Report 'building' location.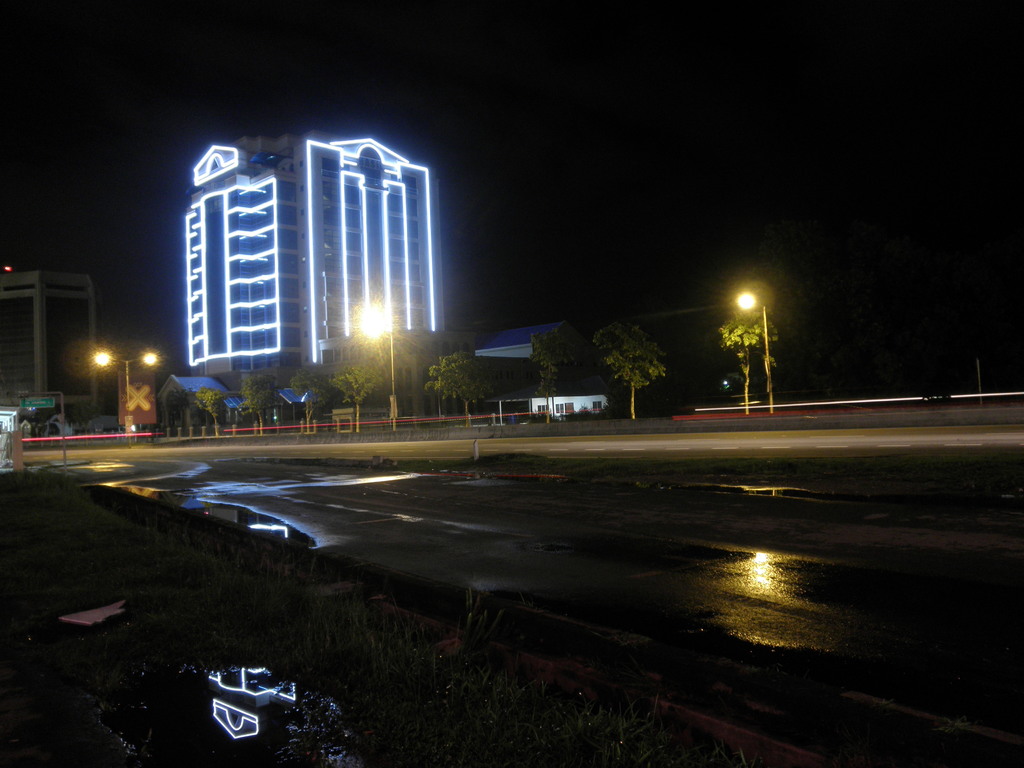
Report: detection(476, 318, 634, 424).
